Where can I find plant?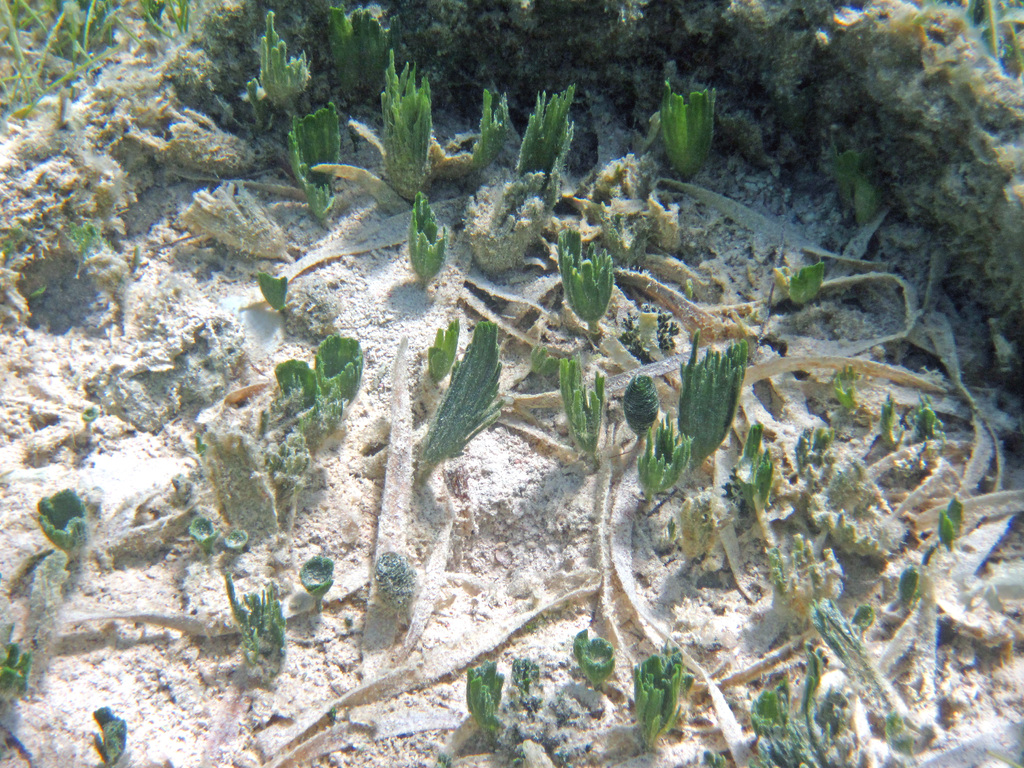
You can find it at pyautogui.locateOnScreen(70, 216, 113, 289).
